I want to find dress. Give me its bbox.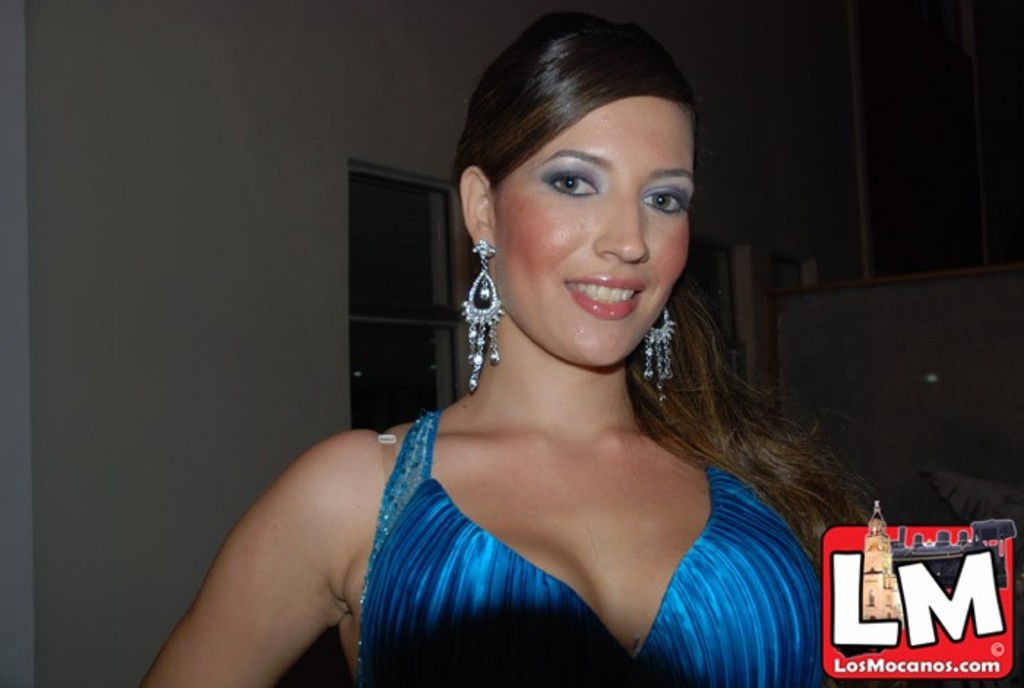
(left=351, top=417, right=851, bottom=687).
